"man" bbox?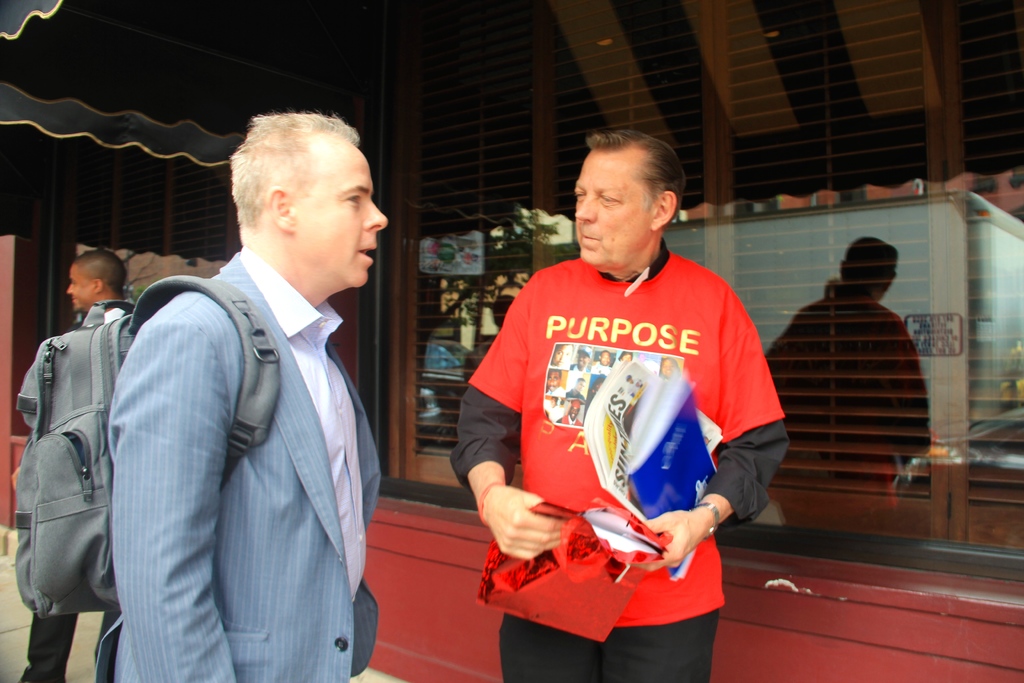
x1=555, y1=400, x2=581, y2=426
